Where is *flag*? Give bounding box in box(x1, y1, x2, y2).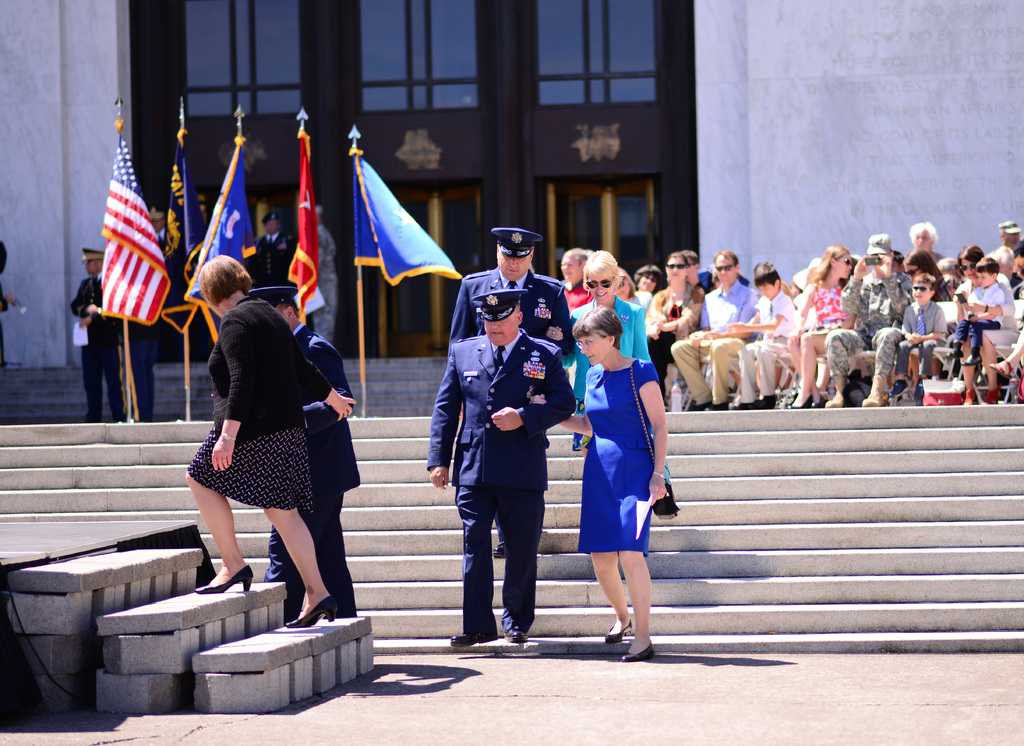
box(175, 130, 267, 332).
